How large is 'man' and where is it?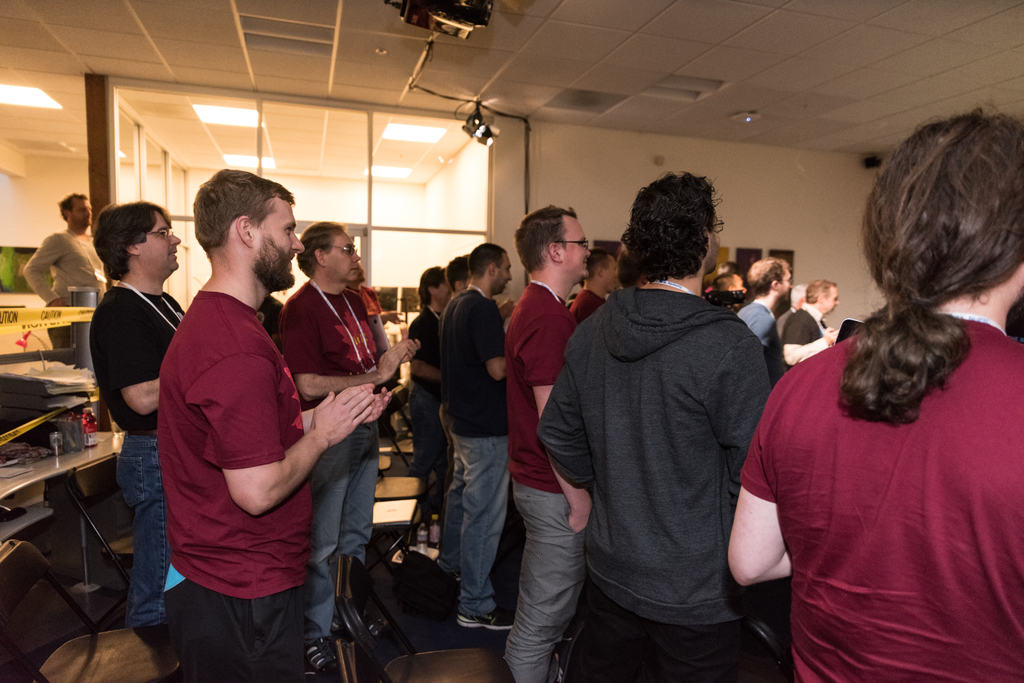
Bounding box: x1=779, y1=278, x2=840, y2=364.
